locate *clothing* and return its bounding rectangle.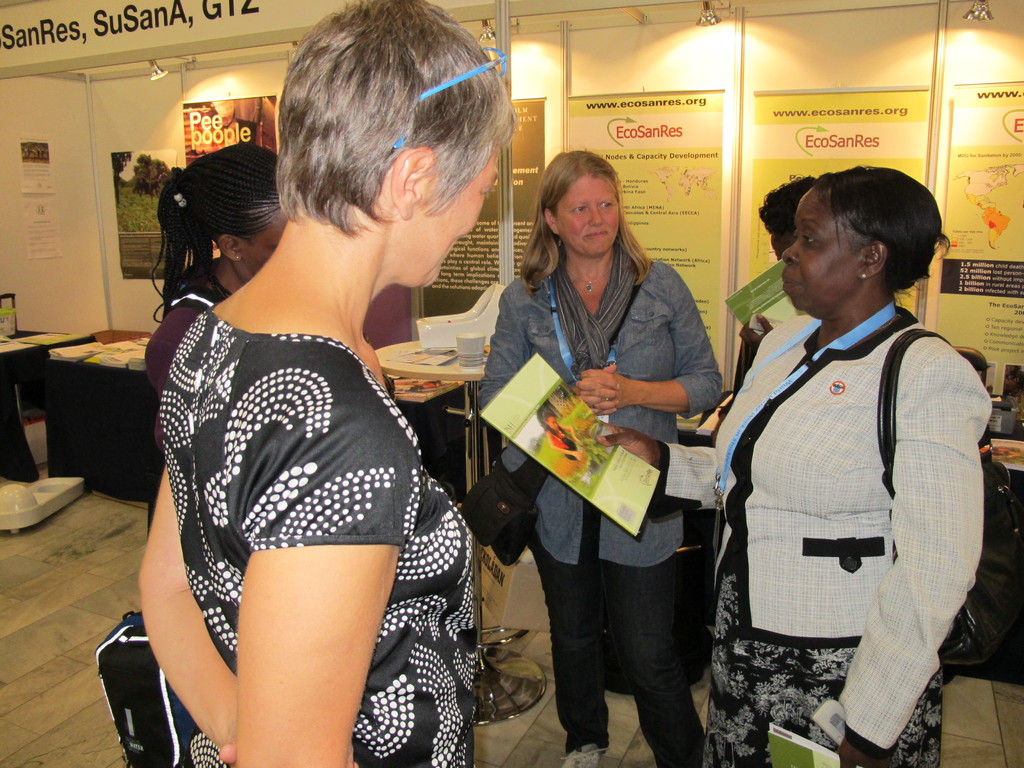
(477,257,714,767).
